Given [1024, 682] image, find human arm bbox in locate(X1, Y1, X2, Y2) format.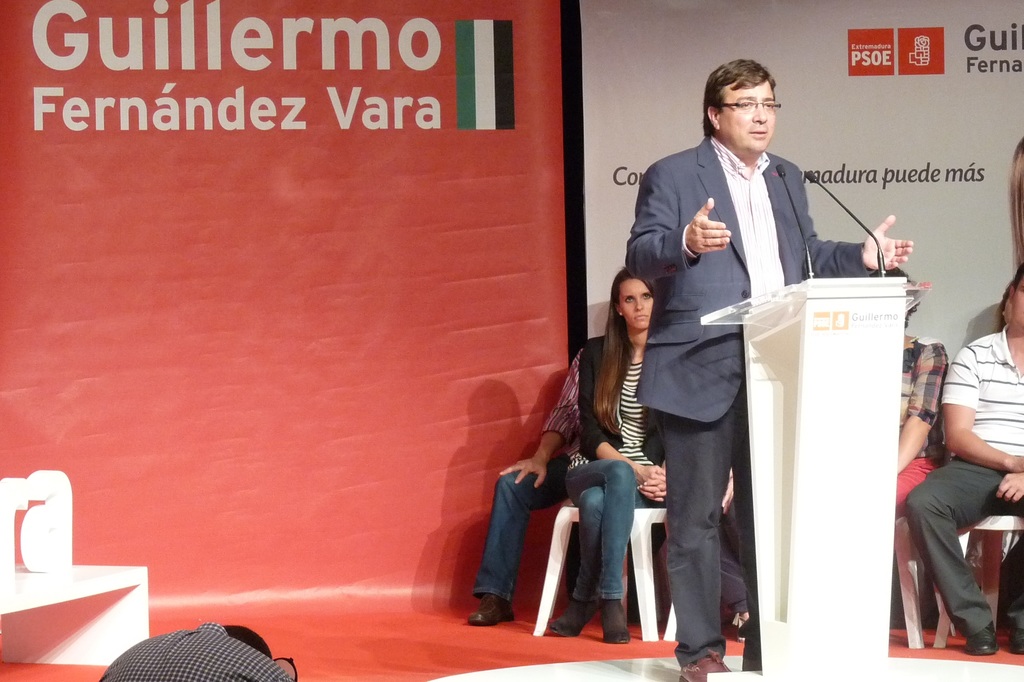
locate(573, 343, 666, 503).
